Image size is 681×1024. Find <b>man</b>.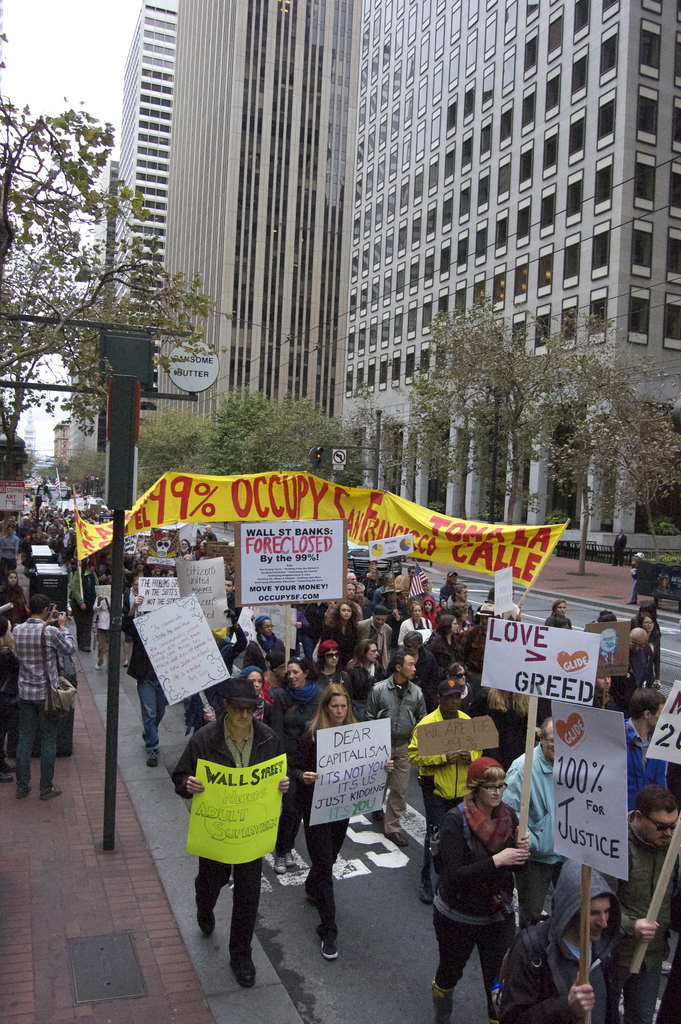
box=[178, 536, 189, 556].
